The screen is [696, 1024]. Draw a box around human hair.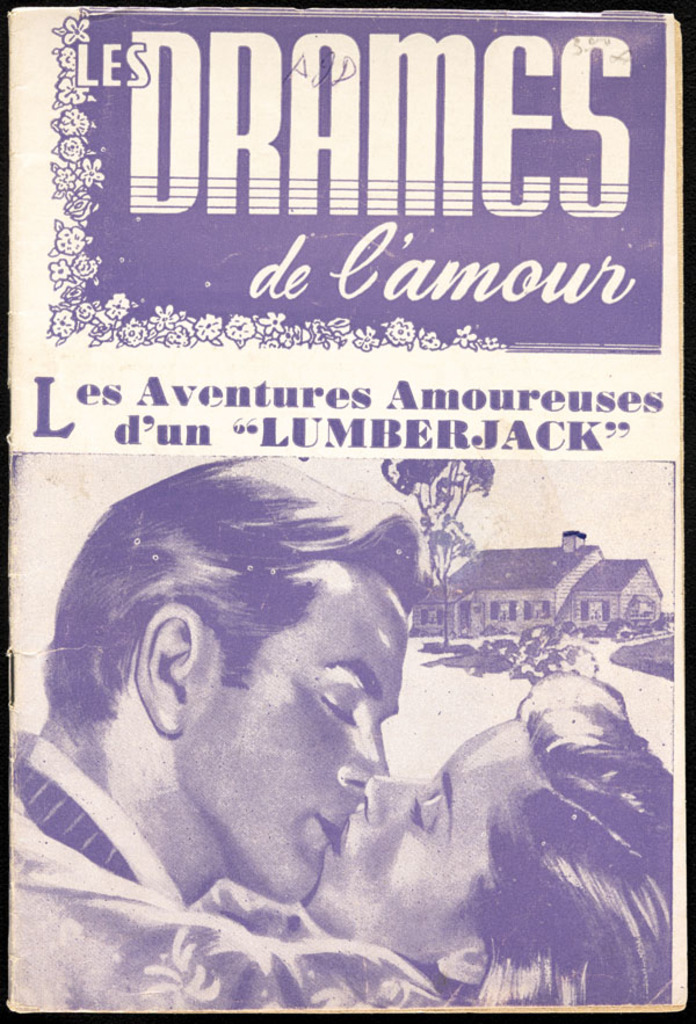
<region>472, 667, 677, 1015</region>.
